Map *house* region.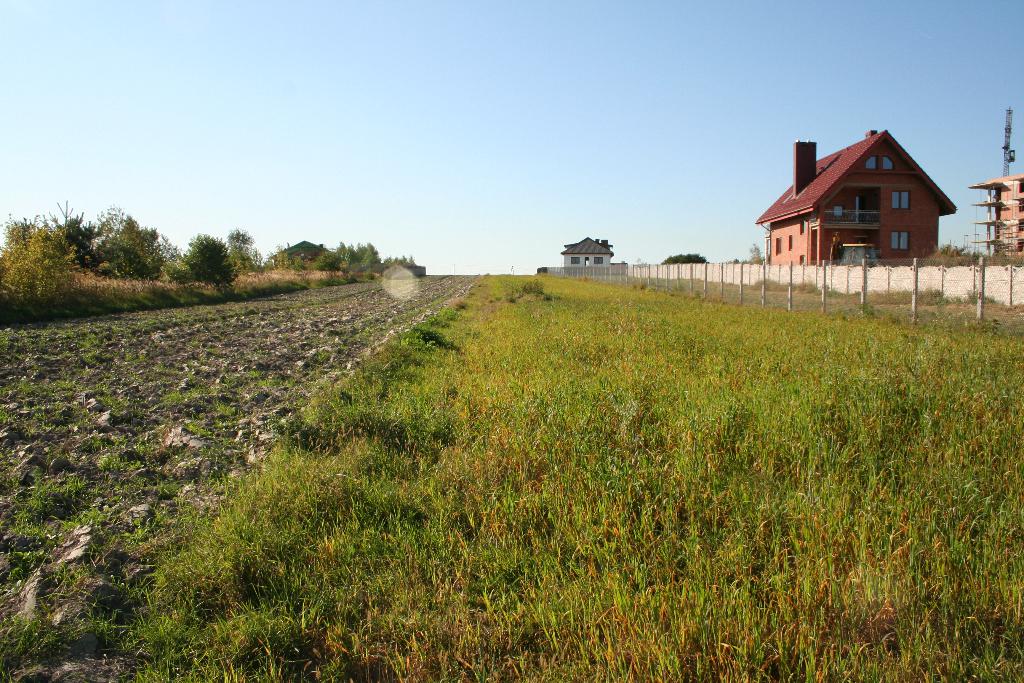
Mapped to x1=560, y1=235, x2=614, y2=264.
